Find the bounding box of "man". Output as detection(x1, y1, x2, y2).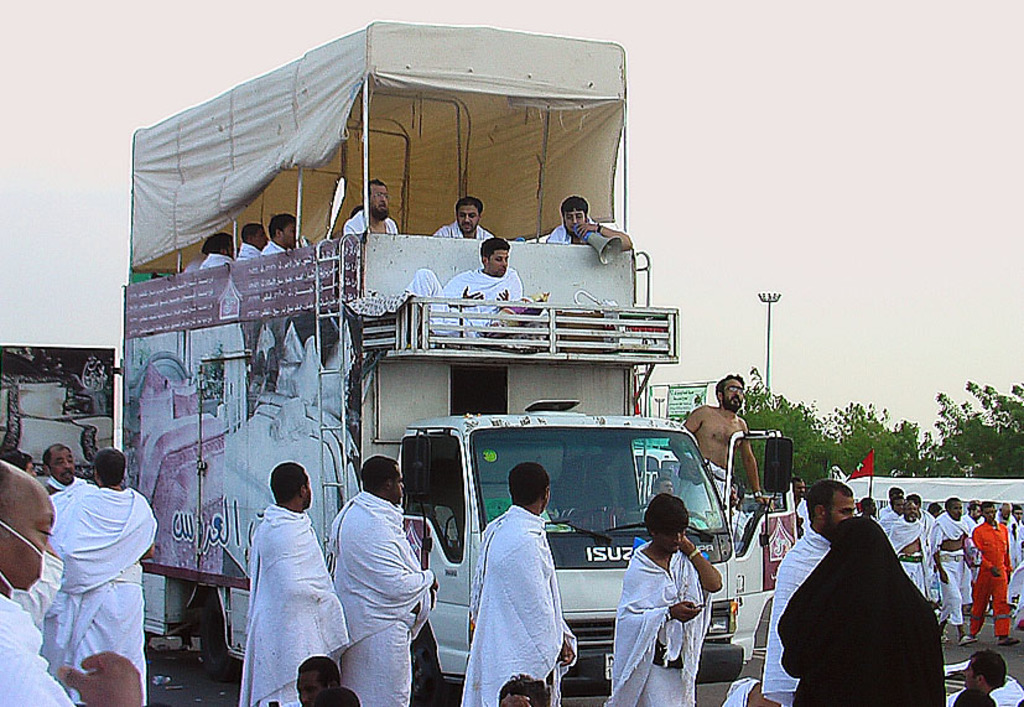
detection(795, 478, 809, 536).
